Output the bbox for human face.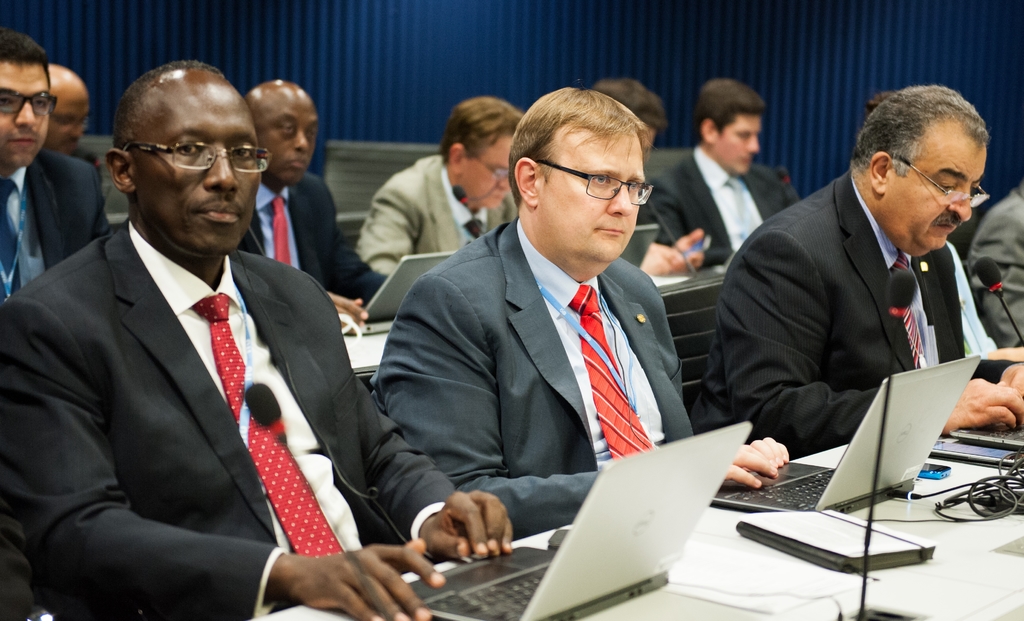
region(884, 120, 984, 250).
